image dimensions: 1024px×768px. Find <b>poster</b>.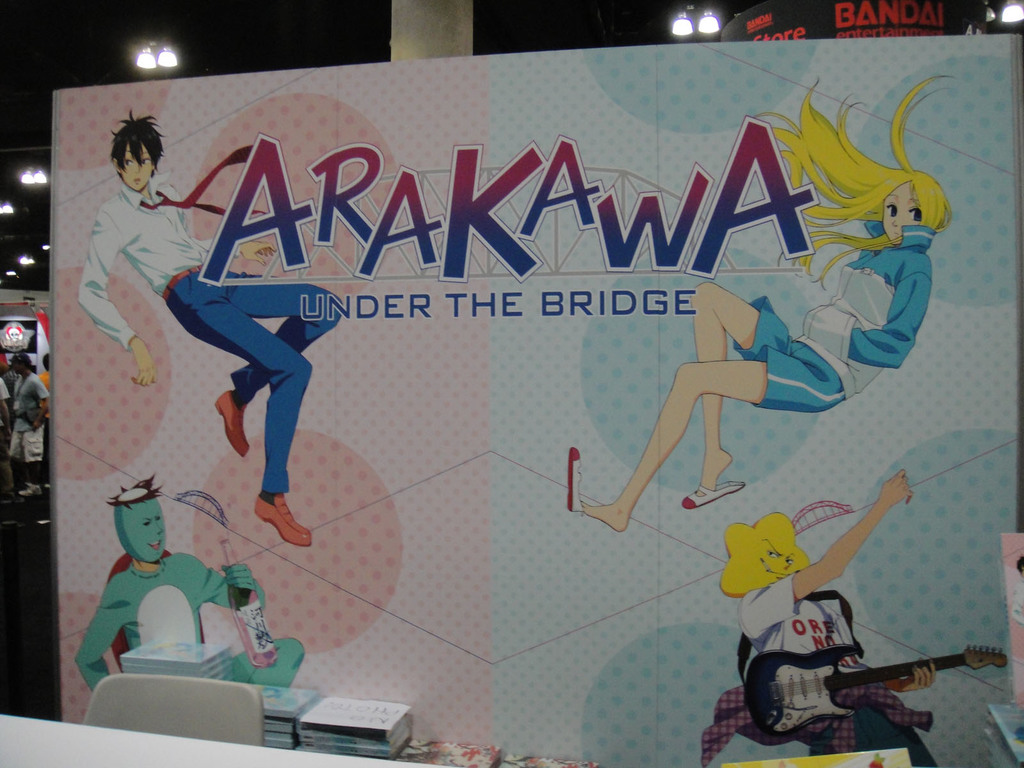
pyautogui.locateOnScreen(51, 36, 1023, 767).
